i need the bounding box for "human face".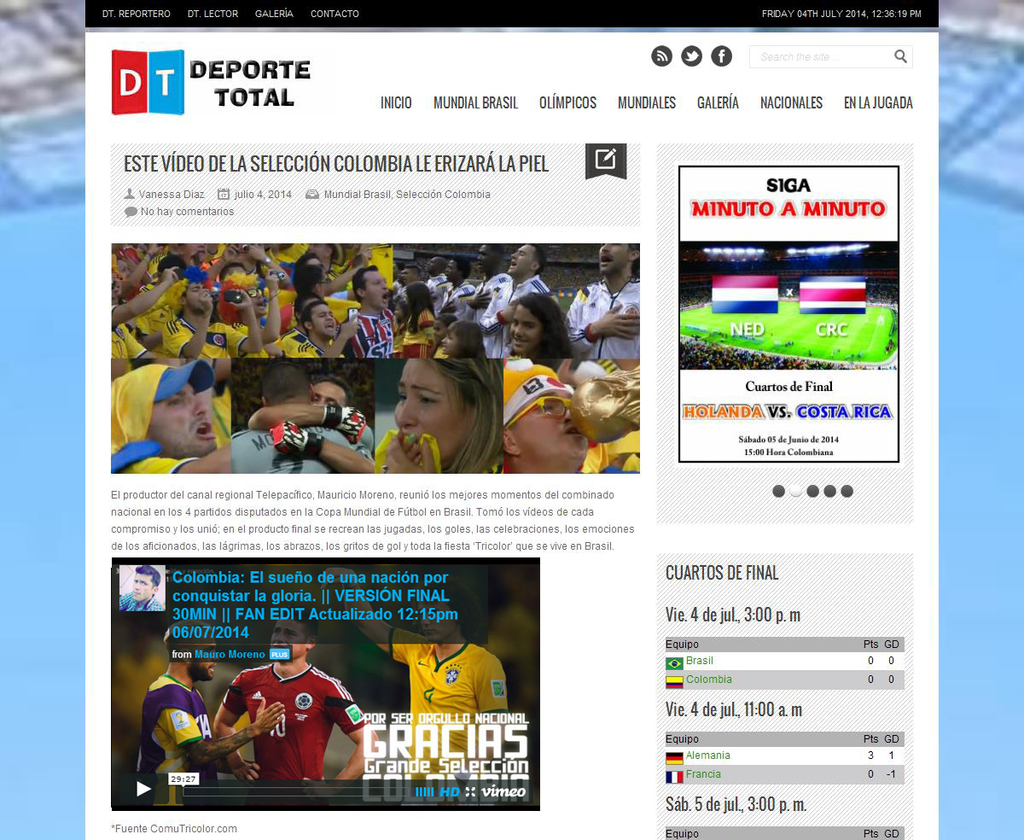
Here it is: bbox=[427, 598, 453, 635].
